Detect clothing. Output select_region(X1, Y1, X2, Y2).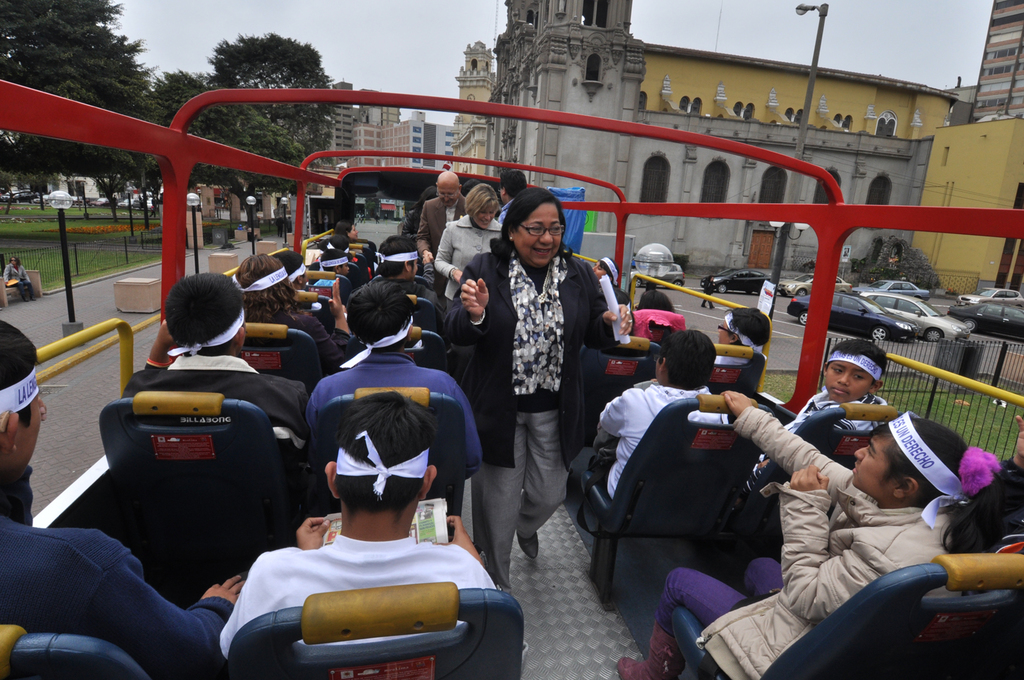
select_region(6, 511, 236, 677).
